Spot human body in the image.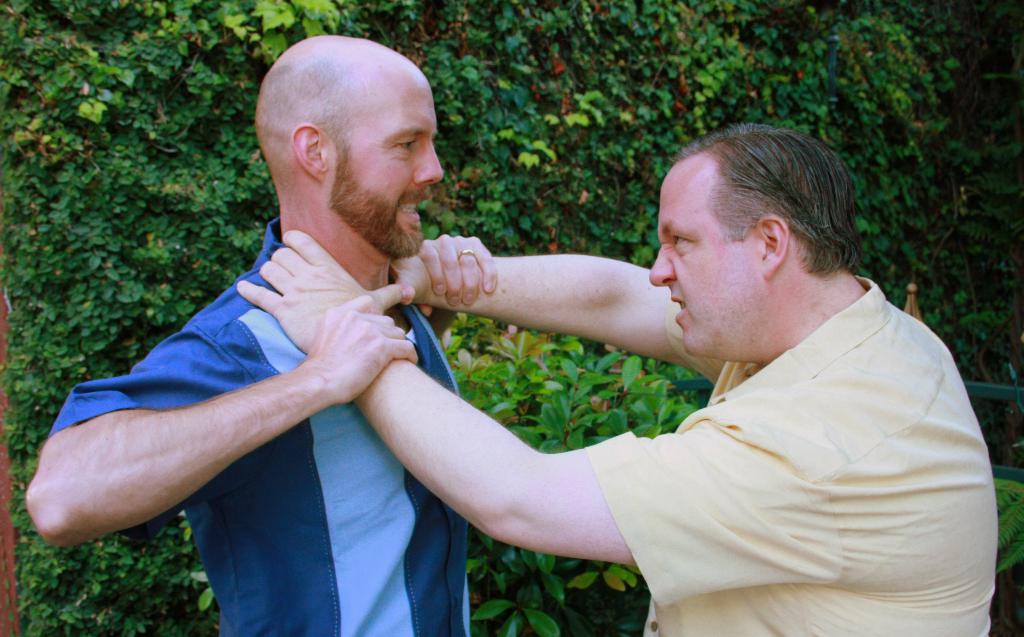
human body found at (26, 35, 498, 636).
